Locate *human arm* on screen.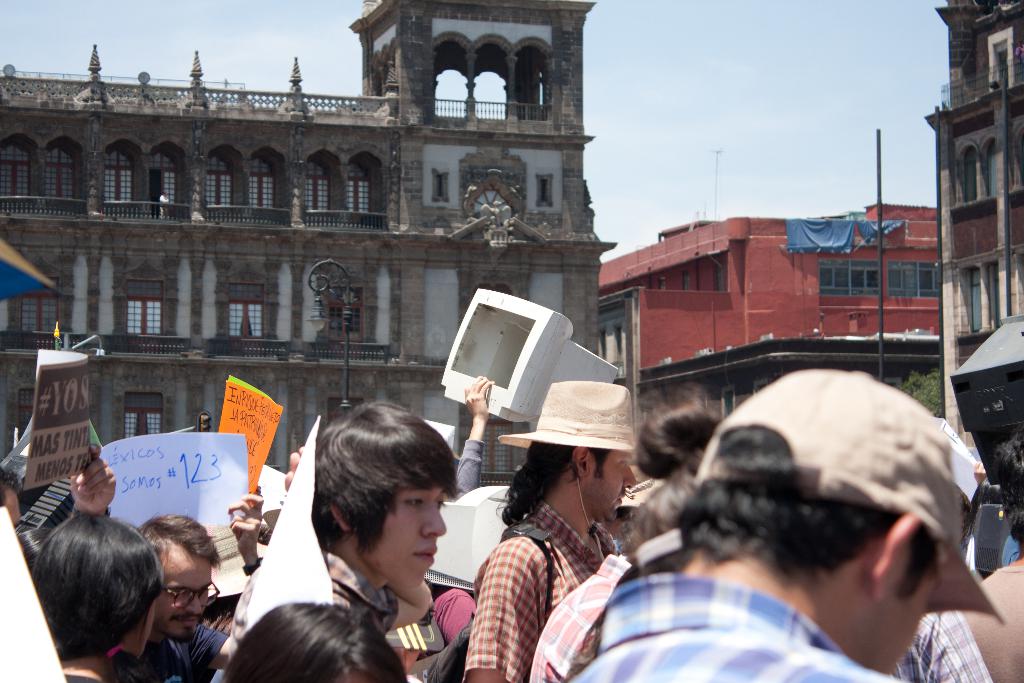
On screen at box(222, 486, 260, 577).
